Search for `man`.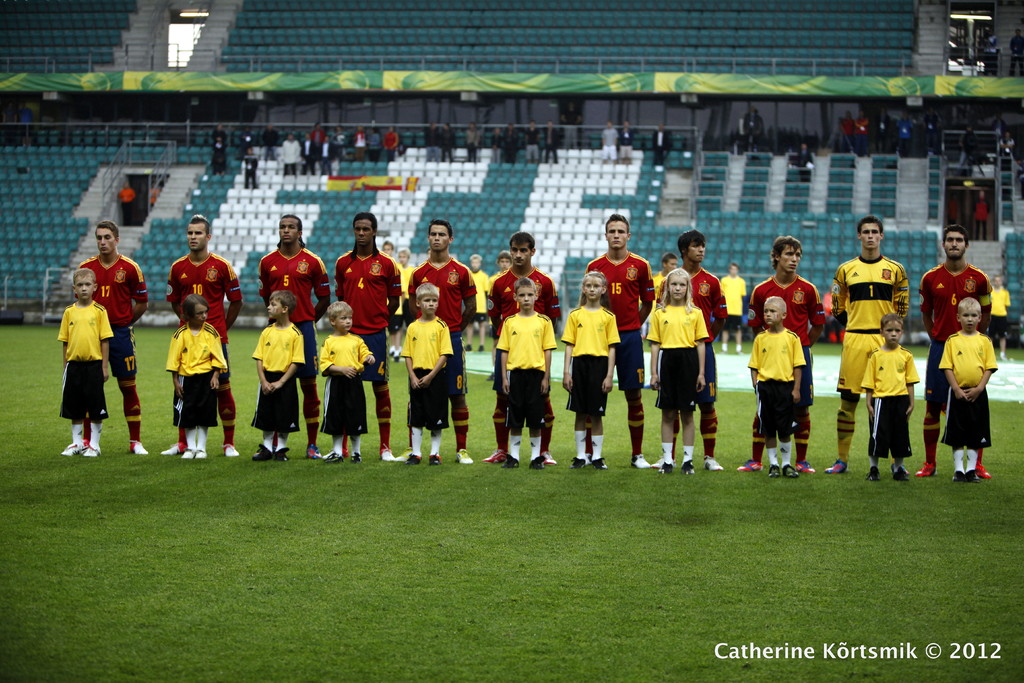
Found at Rect(163, 213, 237, 458).
